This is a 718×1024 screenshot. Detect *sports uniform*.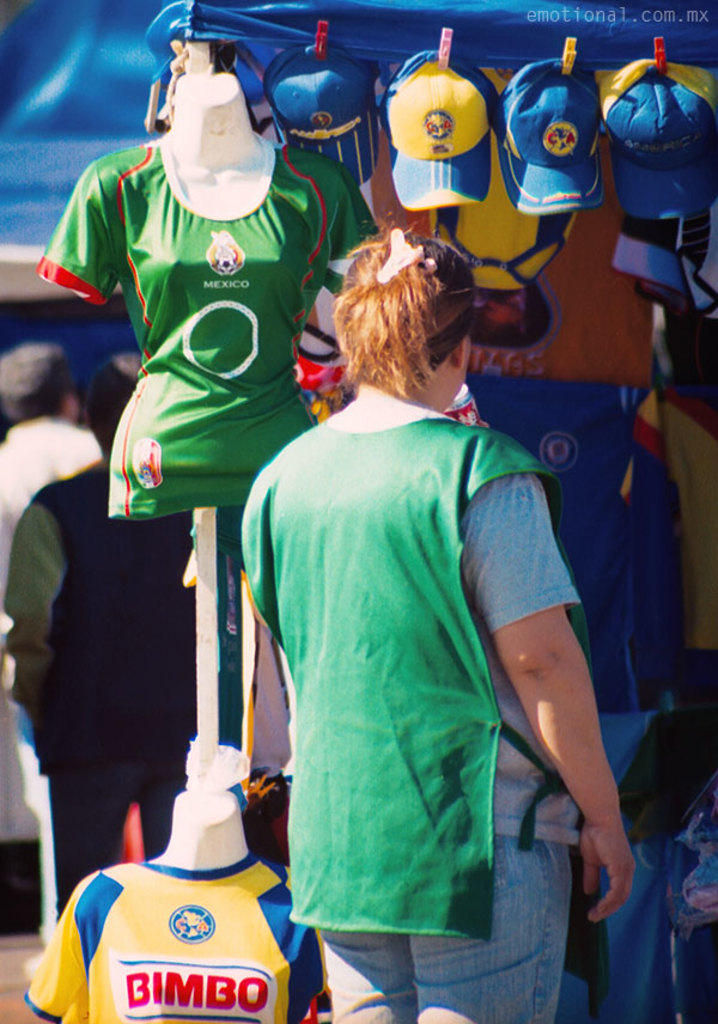
Rect(39, 127, 387, 530).
